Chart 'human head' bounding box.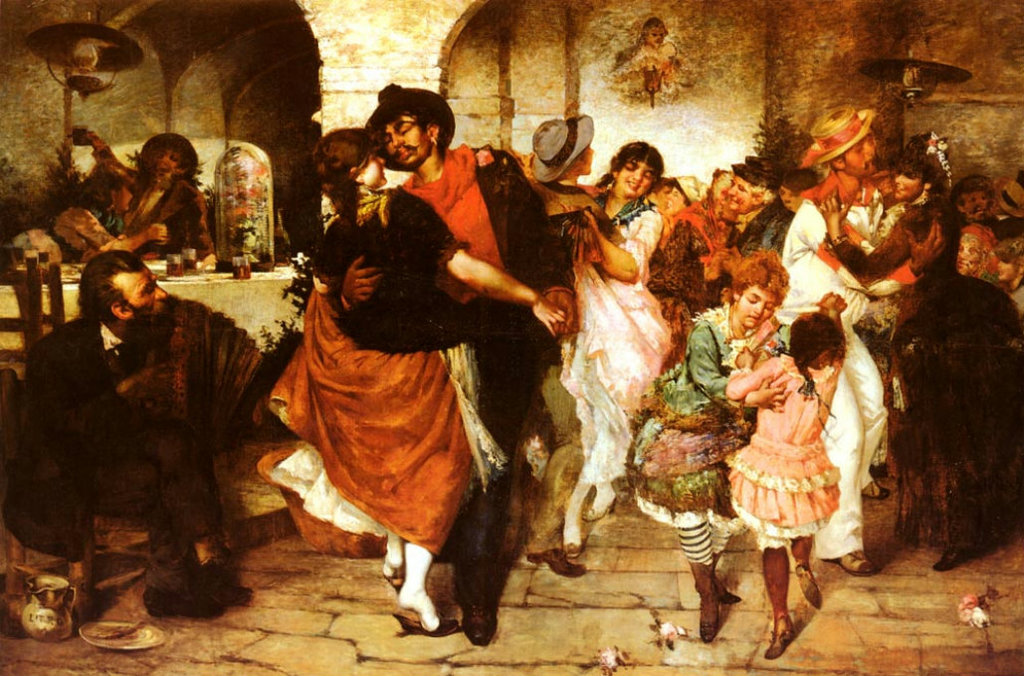
Charted: 890 136 934 199.
